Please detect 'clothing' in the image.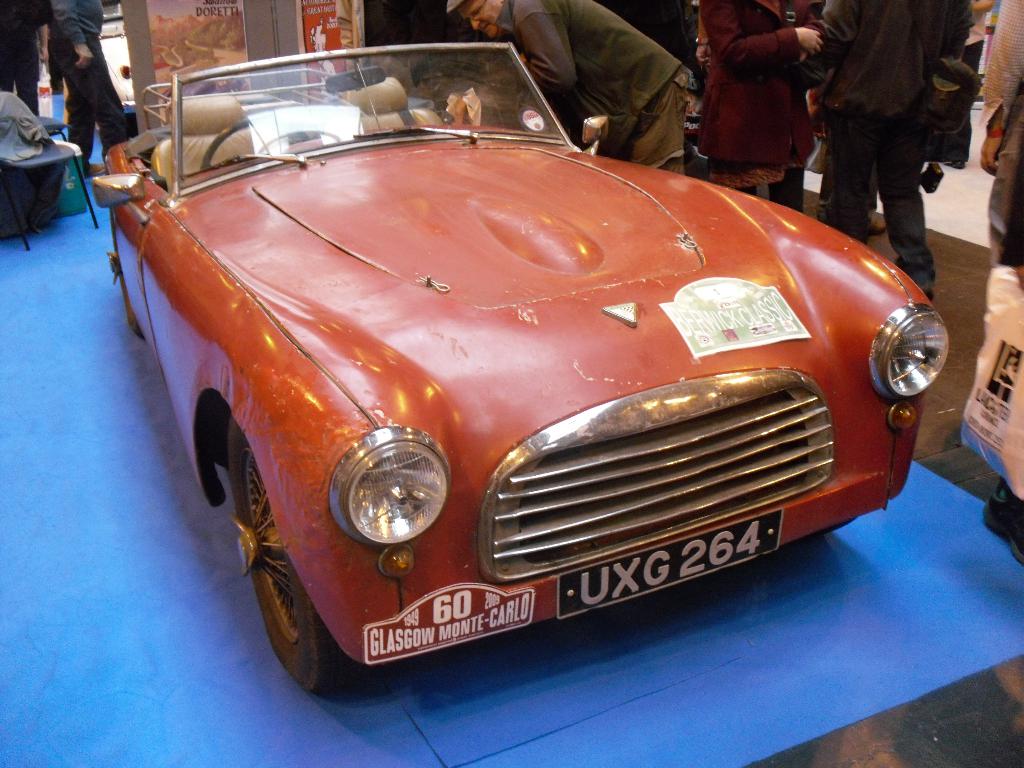
(x1=520, y1=1, x2=726, y2=150).
